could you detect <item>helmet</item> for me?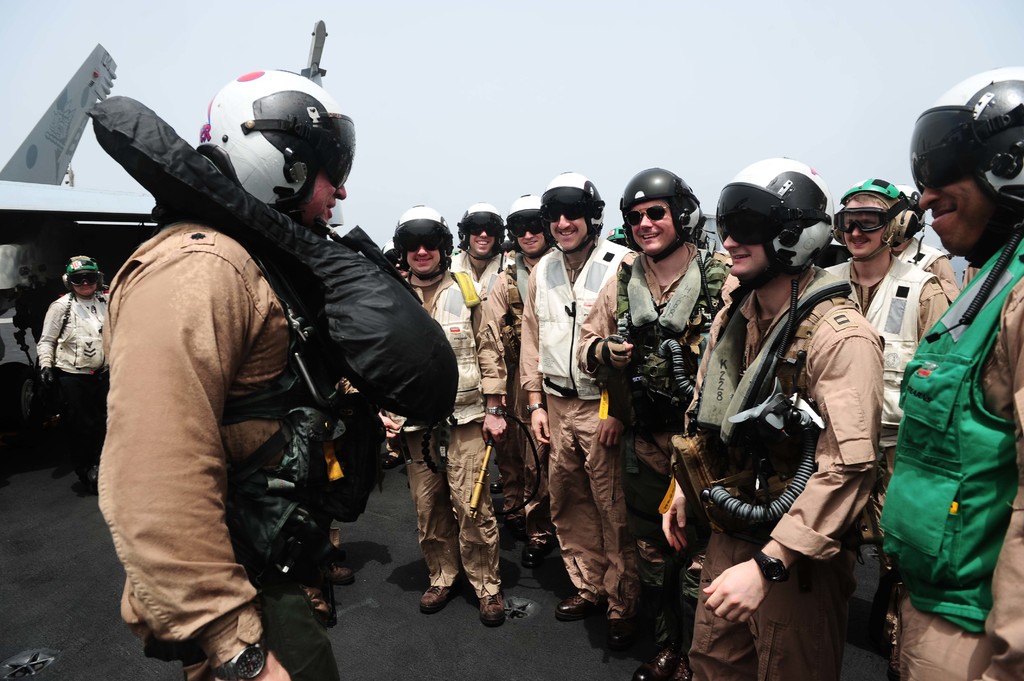
Detection result: left=908, top=65, right=1023, bottom=270.
